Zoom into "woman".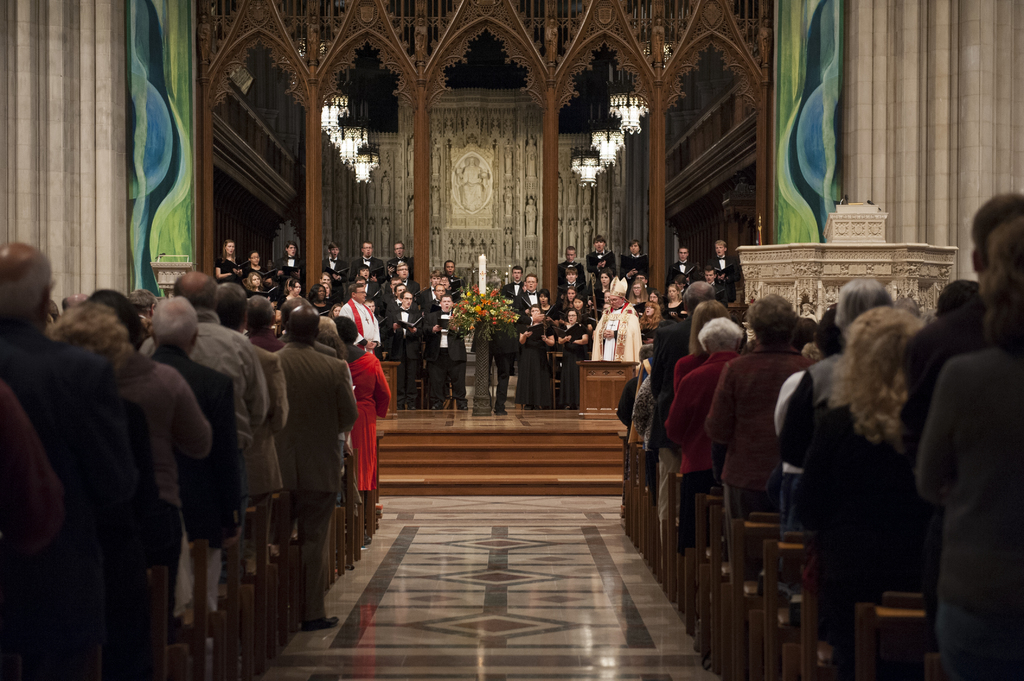
Zoom target: 240/250/269/279.
